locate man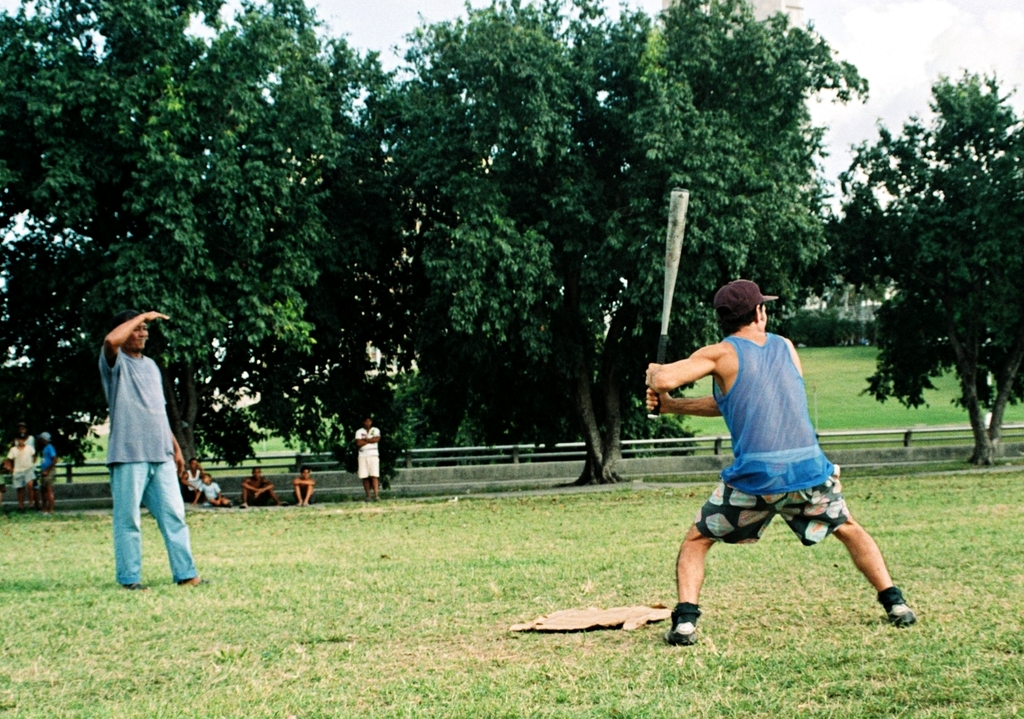
<region>179, 459, 209, 505</region>
